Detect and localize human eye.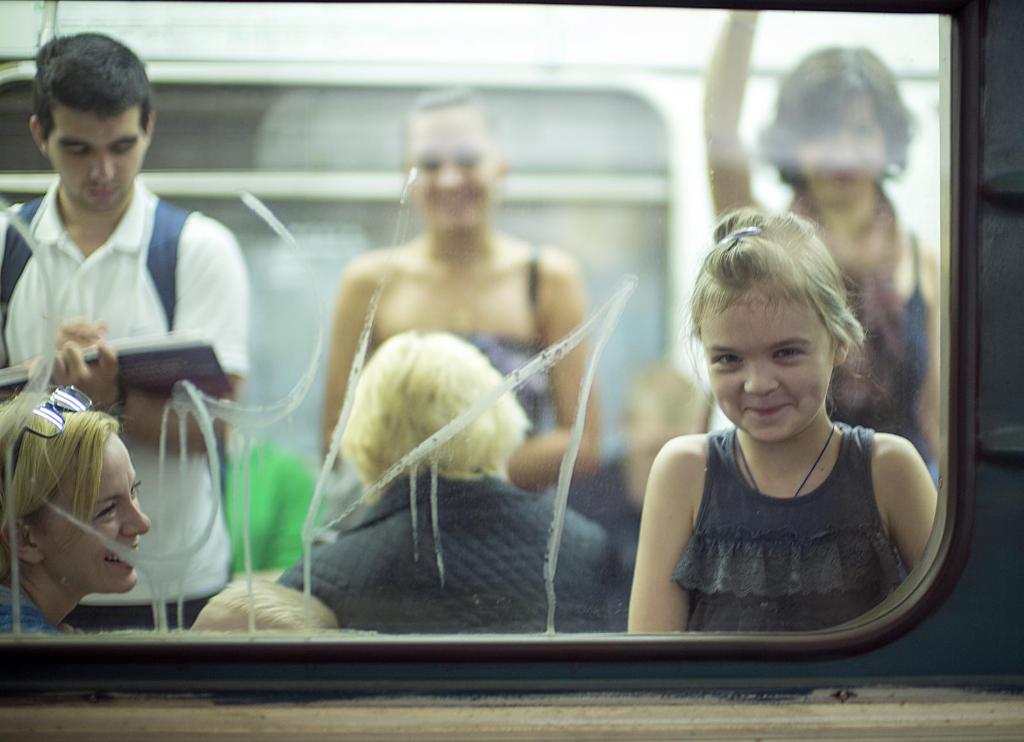
Localized at locate(133, 477, 142, 496).
